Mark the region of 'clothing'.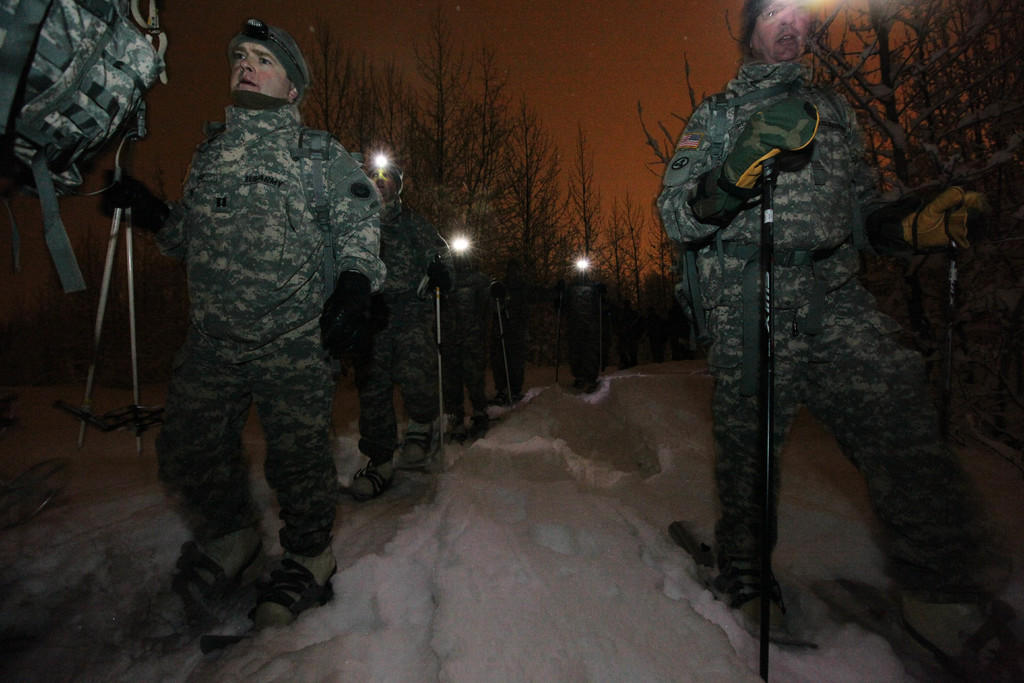
Region: (x1=564, y1=283, x2=612, y2=388).
